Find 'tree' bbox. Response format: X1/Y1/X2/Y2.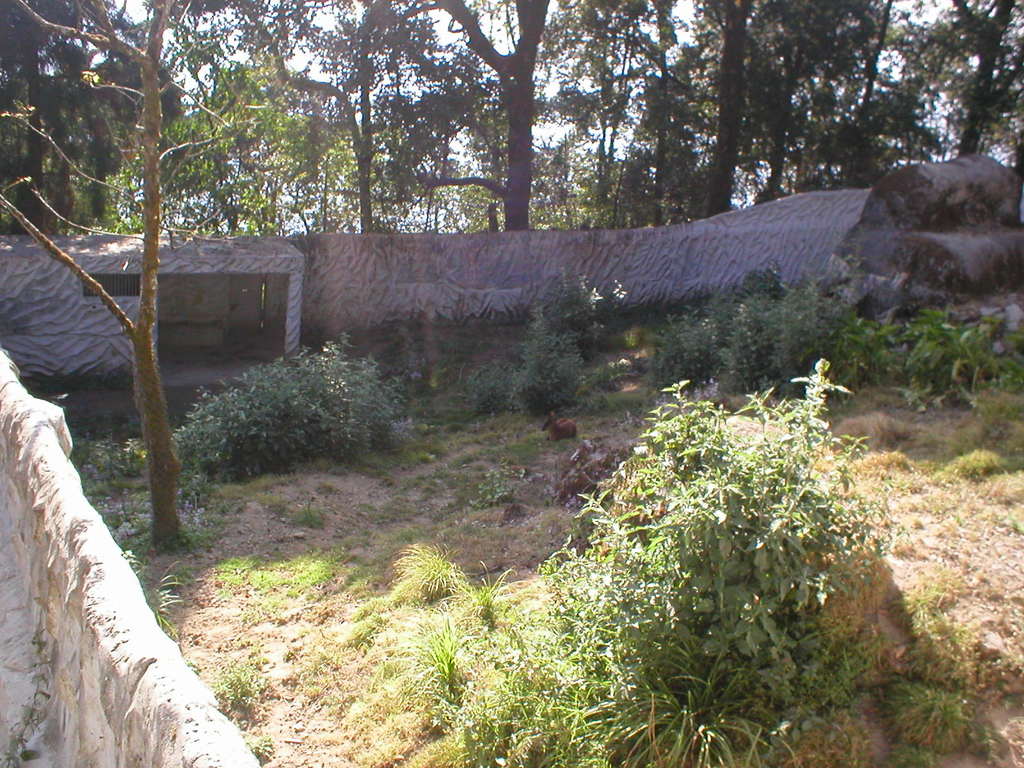
1/0/187/531.
